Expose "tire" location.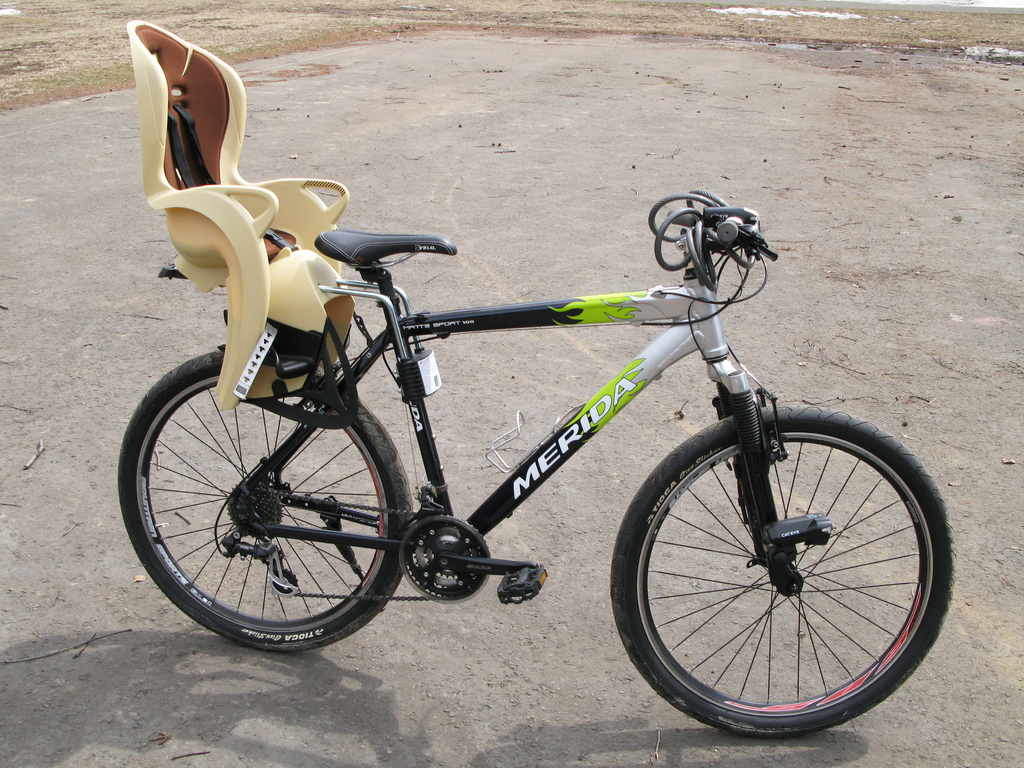
Exposed at left=612, top=407, right=961, bottom=733.
